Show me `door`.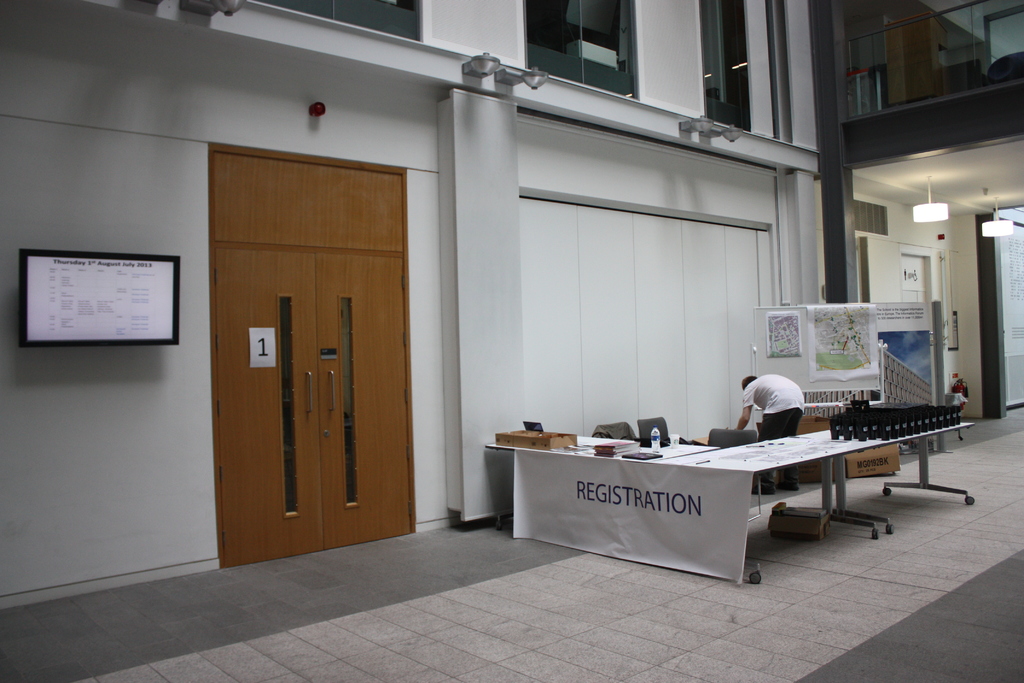
`door` is here: bbox=[205, 155, 422, 529].
